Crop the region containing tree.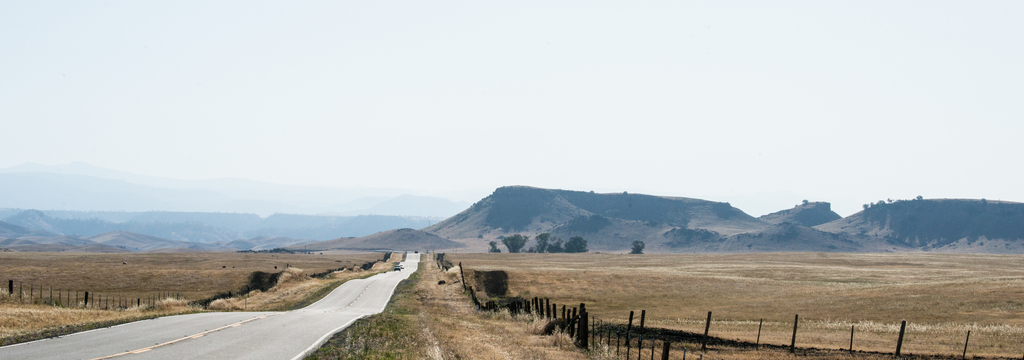
Crop region: Rect(564, 236, 588, 253).
